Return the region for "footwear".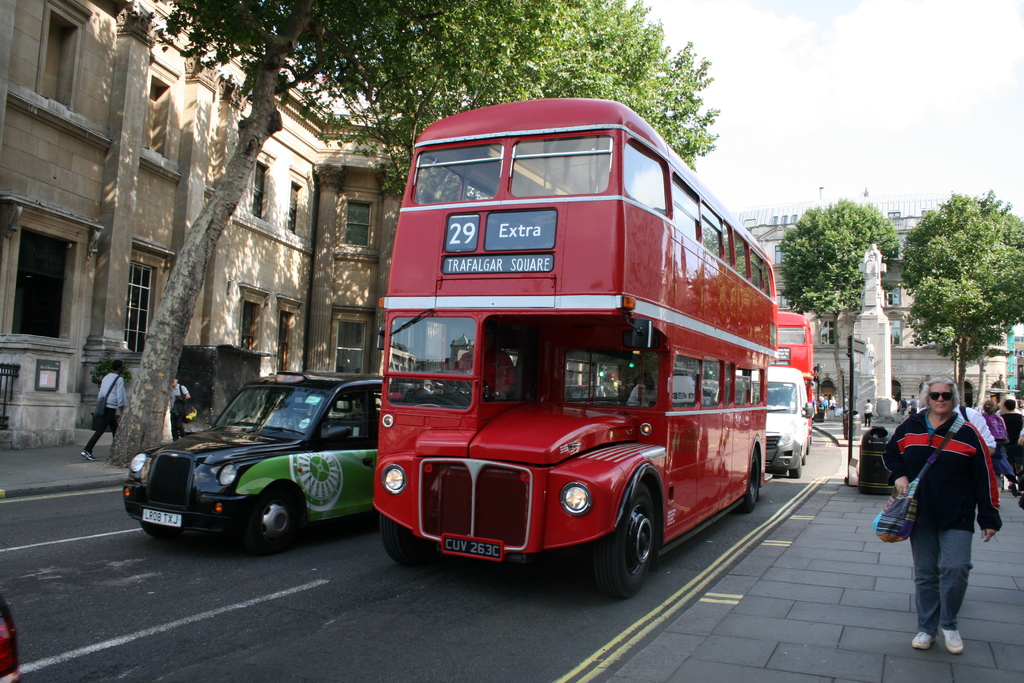
box=[908, 629, 934, 652].
